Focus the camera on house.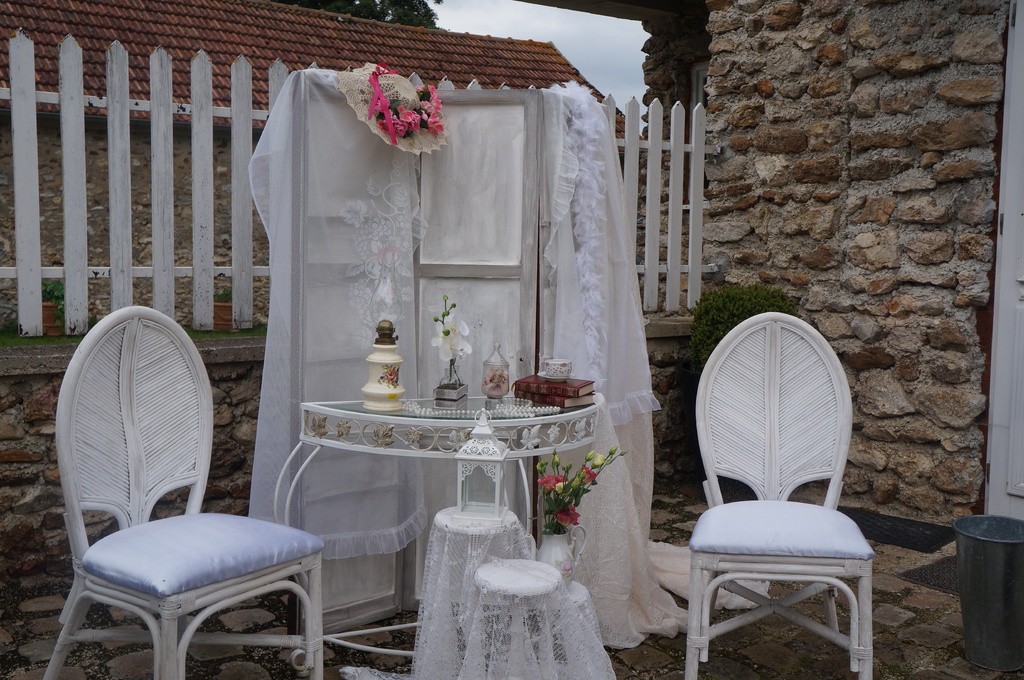
Focus region: 1/0/646/347.
